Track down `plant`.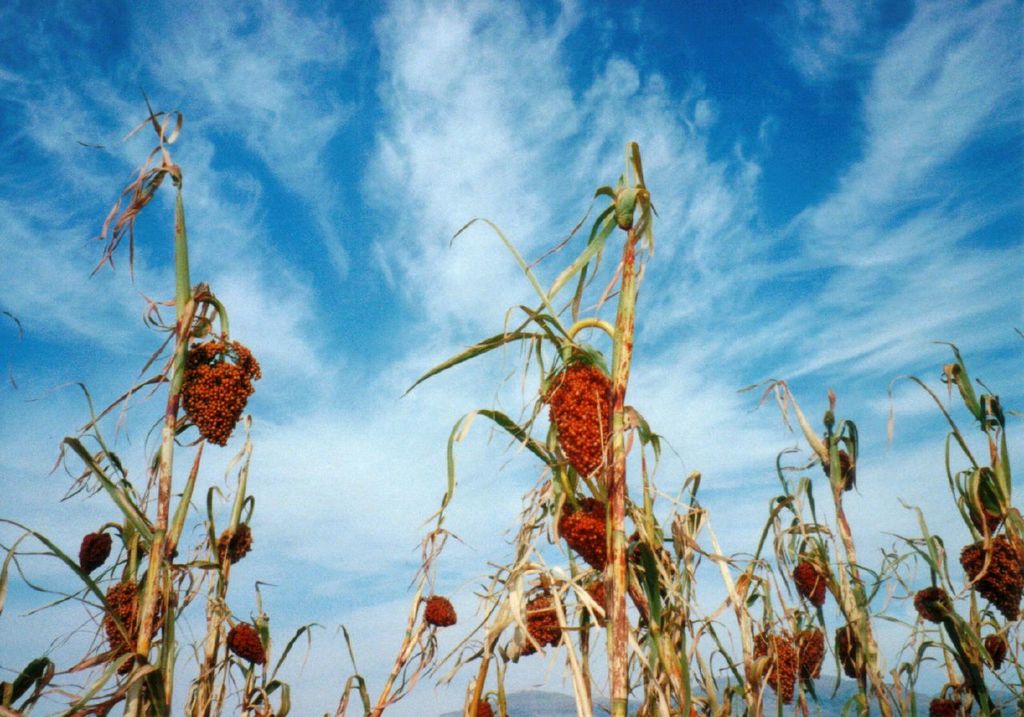
Tracked to 659,320,1021,716.
